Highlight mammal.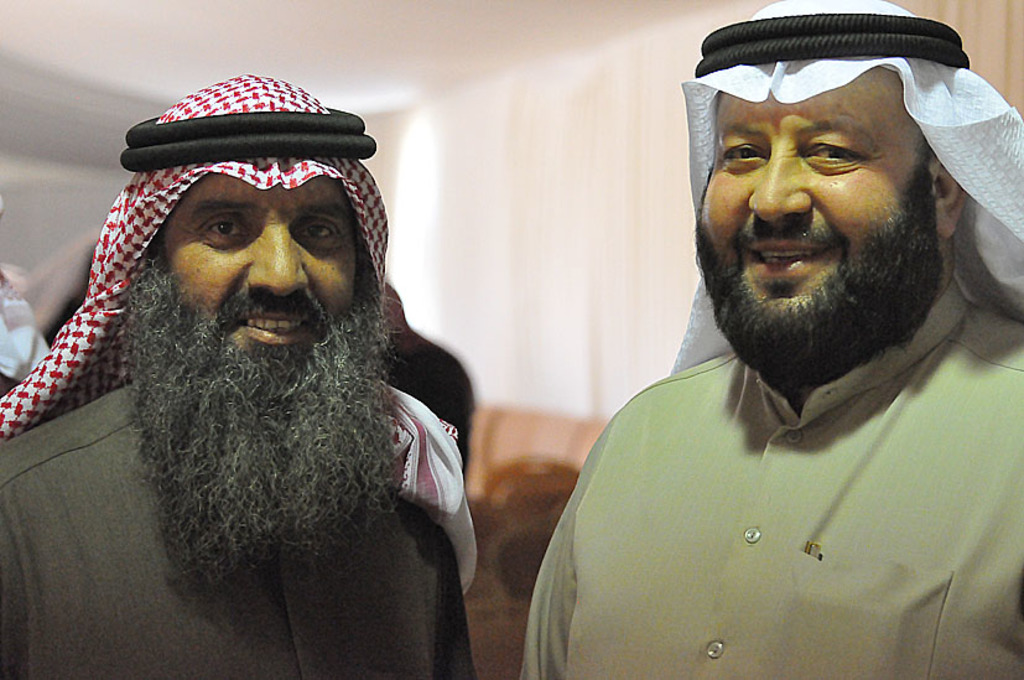
Highlighted region: <box>516,0,1023,679</box>.
